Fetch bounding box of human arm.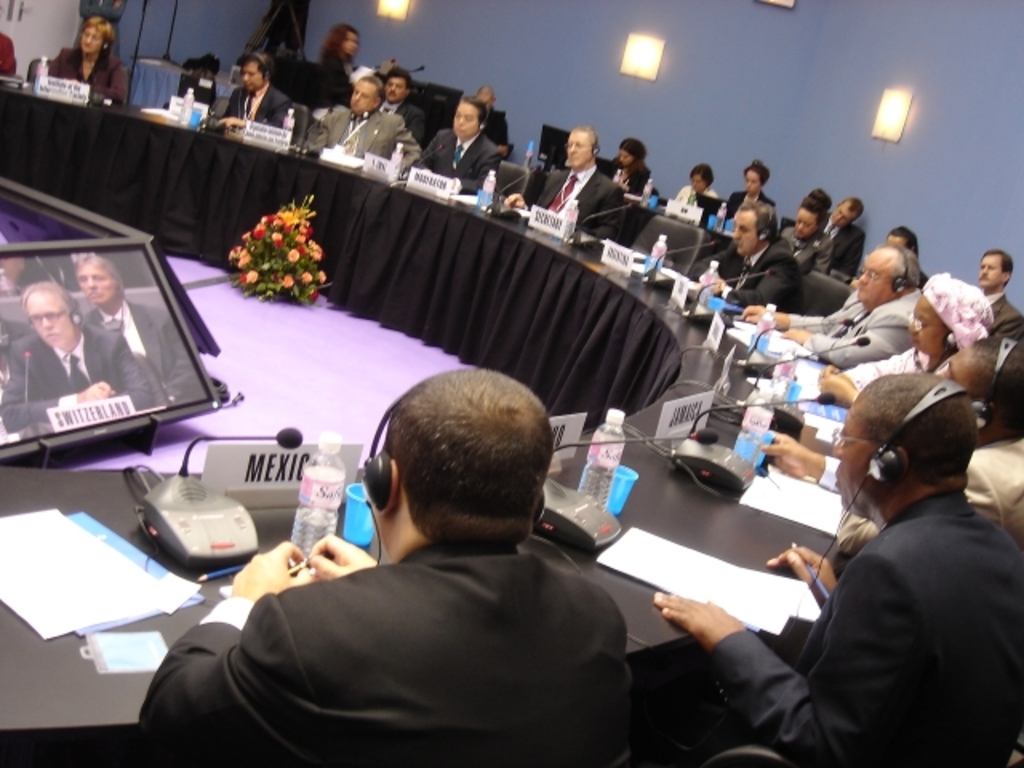
Bbox: {"x1": 746, "y1": 301, "x2": 845, "y2": 331}.
